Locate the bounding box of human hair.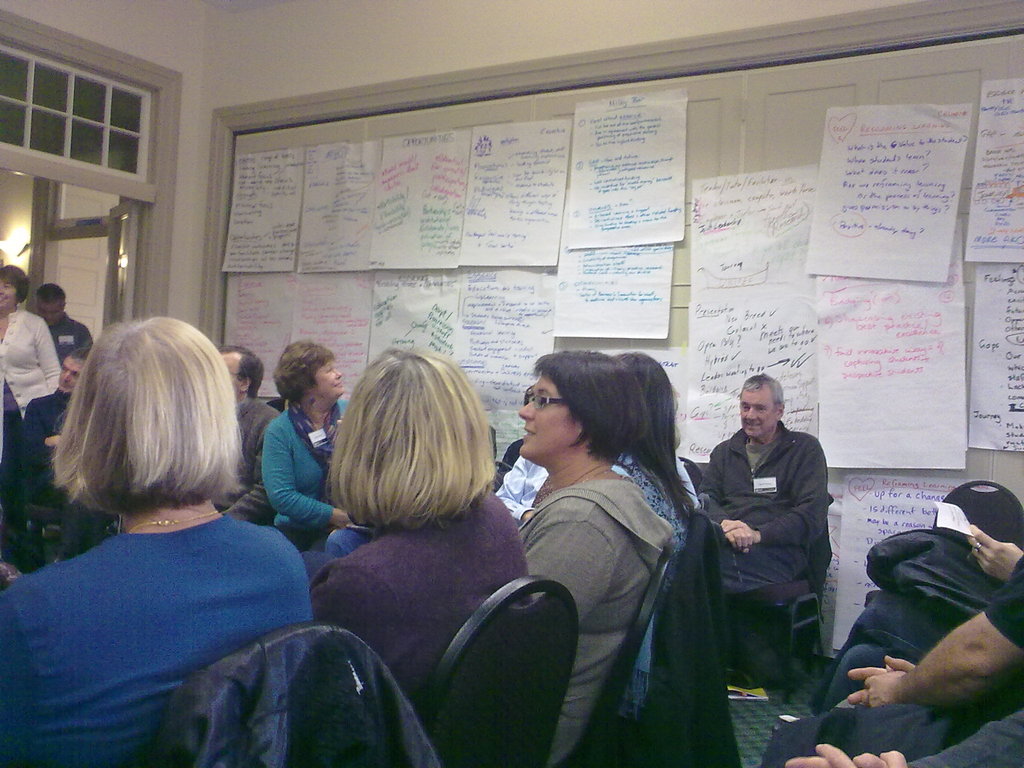
Bounding box: 45/314/244/520.
